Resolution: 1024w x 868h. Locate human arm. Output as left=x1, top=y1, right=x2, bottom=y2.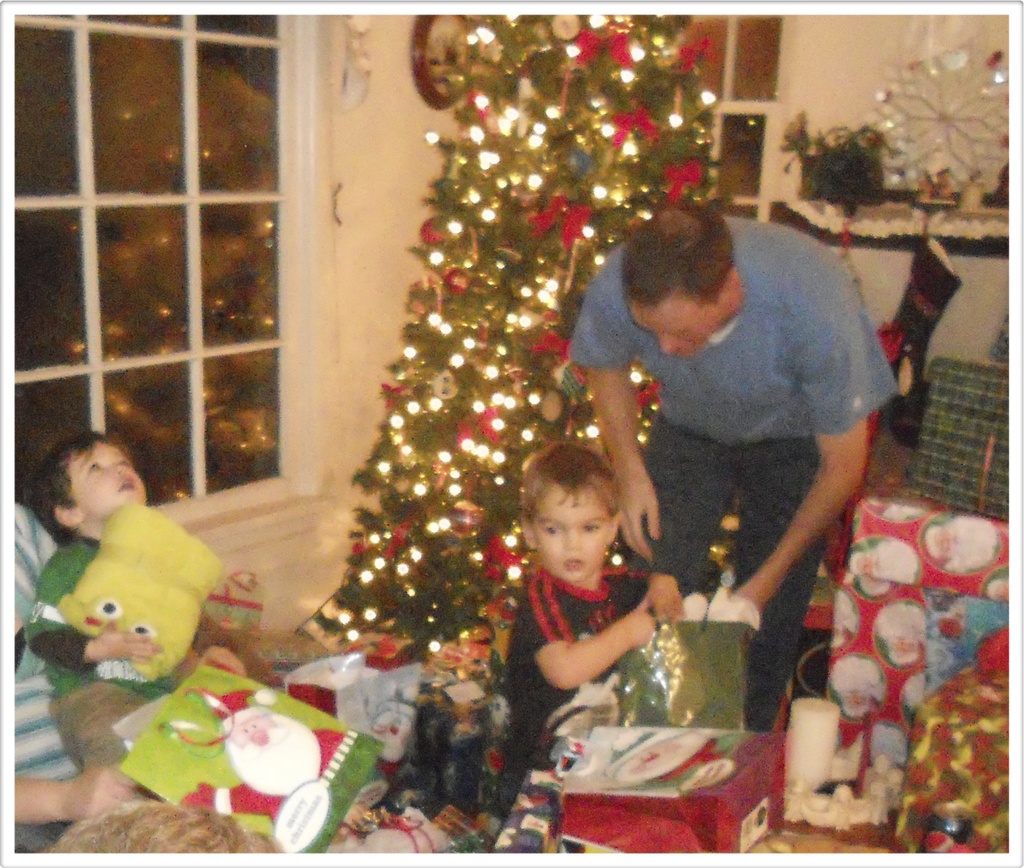
left=524, top=565, right=694, bottom=693.
